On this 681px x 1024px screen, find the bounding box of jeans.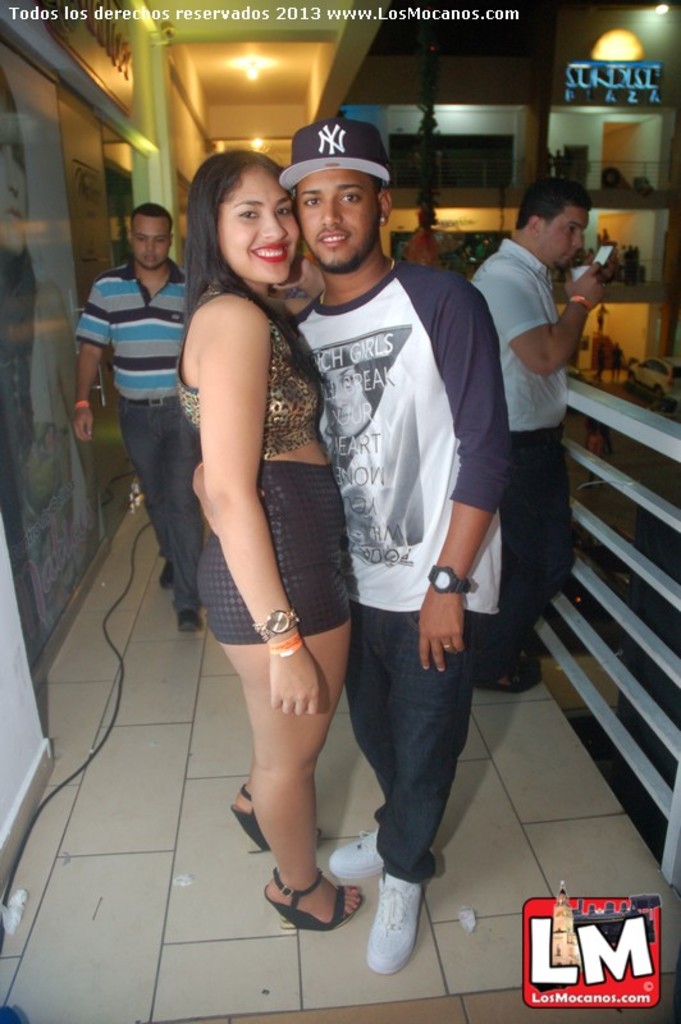
Bounding box: crop(116, 399, 215, 614).
